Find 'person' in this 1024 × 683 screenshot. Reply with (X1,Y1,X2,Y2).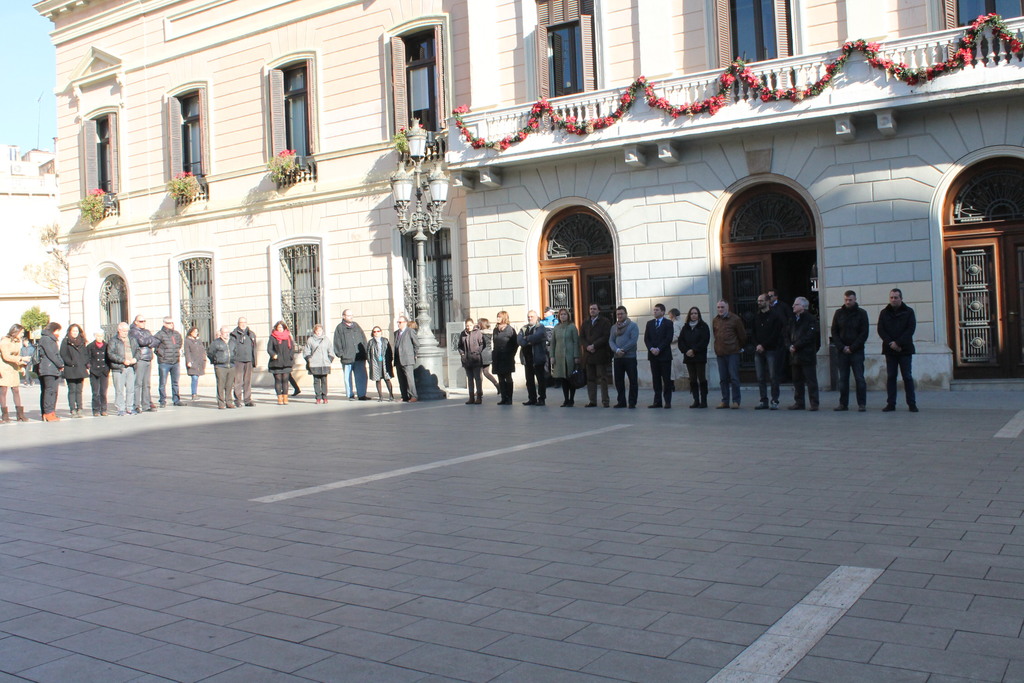
(365,328,394,399).
